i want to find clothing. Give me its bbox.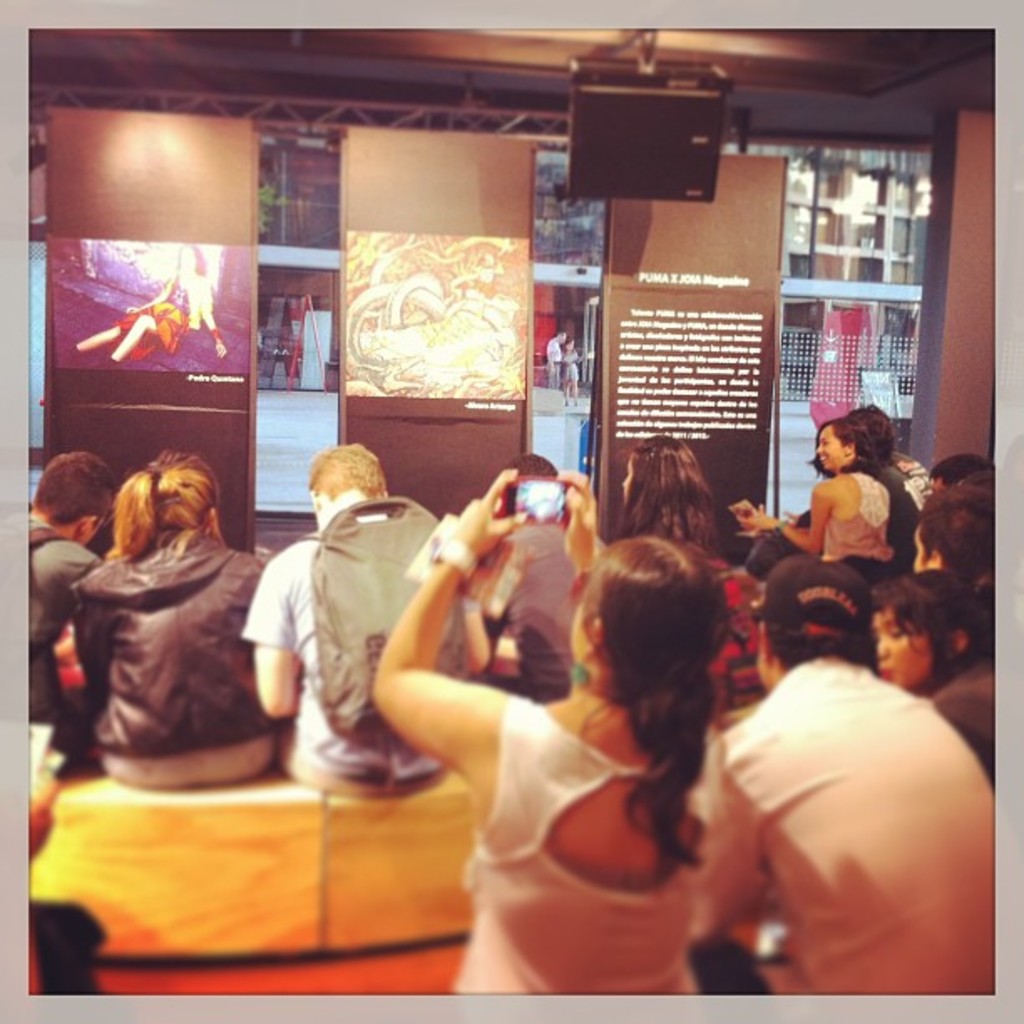
(x1=696, y1=646, x2=989, y2=999).
